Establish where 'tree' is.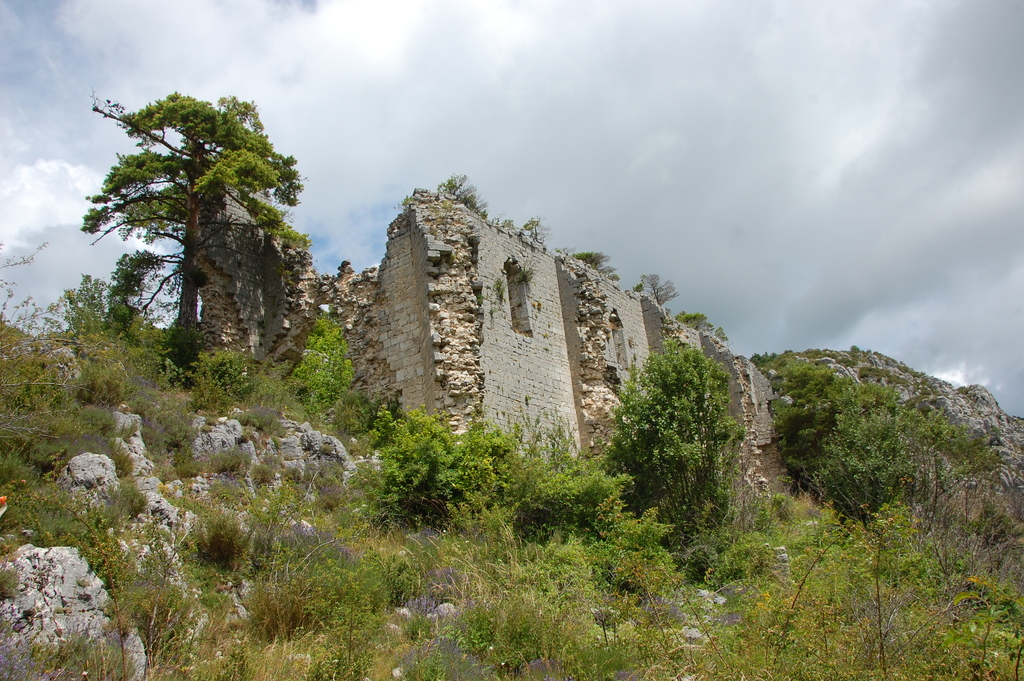
Established at pyautogui.locateOnScreen(81, 80, 316, 394).
